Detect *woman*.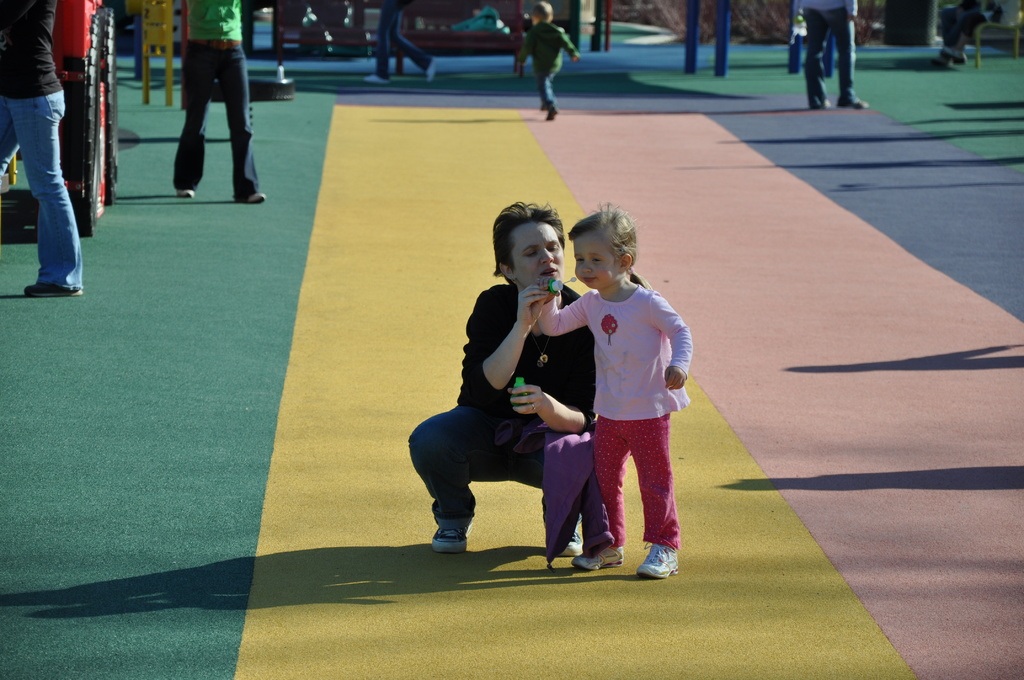
Detected at x1=174 y1=0 x2=273 y2=203.
